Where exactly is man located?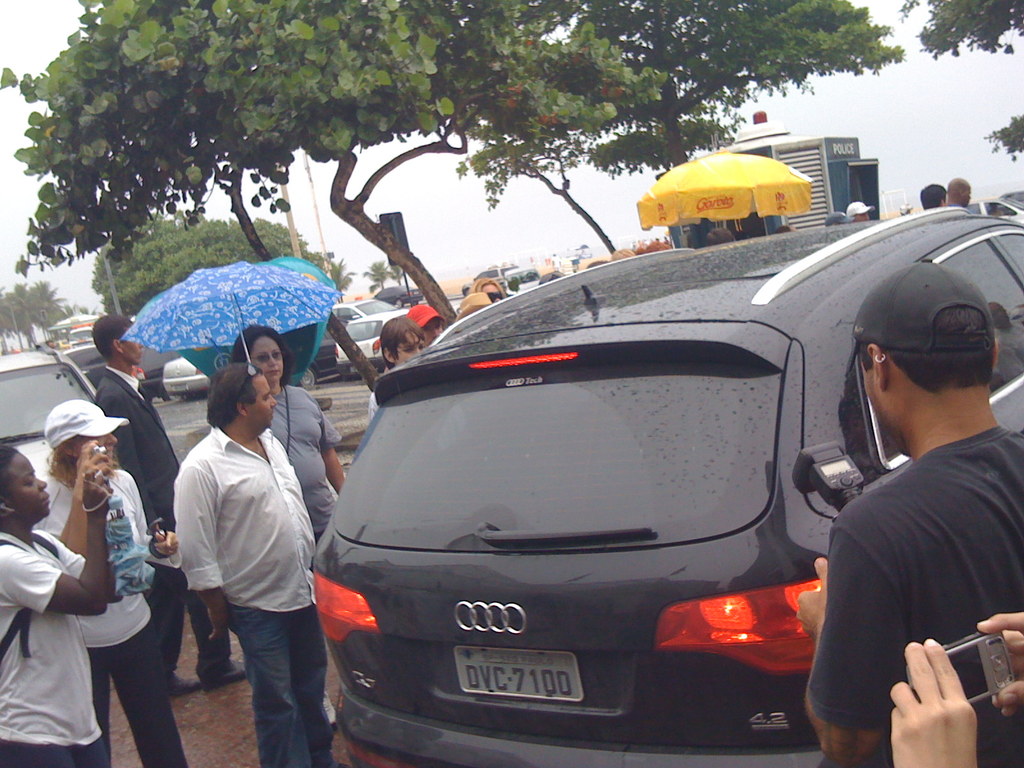
Its bounding box is <region>943, 177, 973, 212</region>.
